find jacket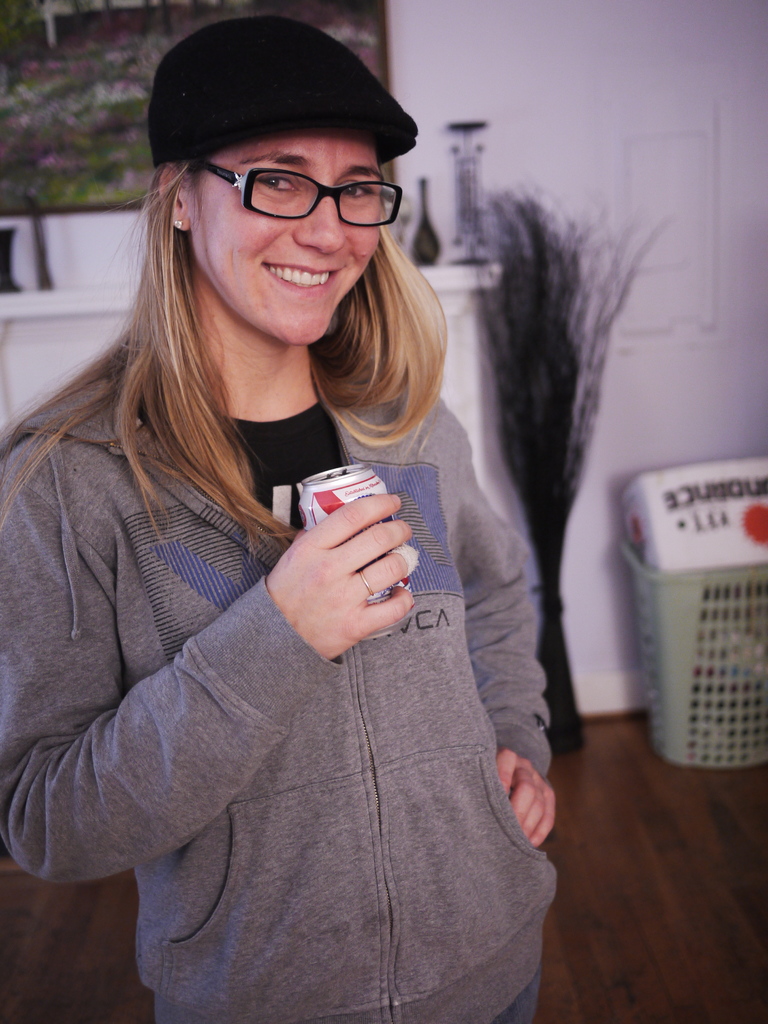
box=[10, 264, 574, 1003]
